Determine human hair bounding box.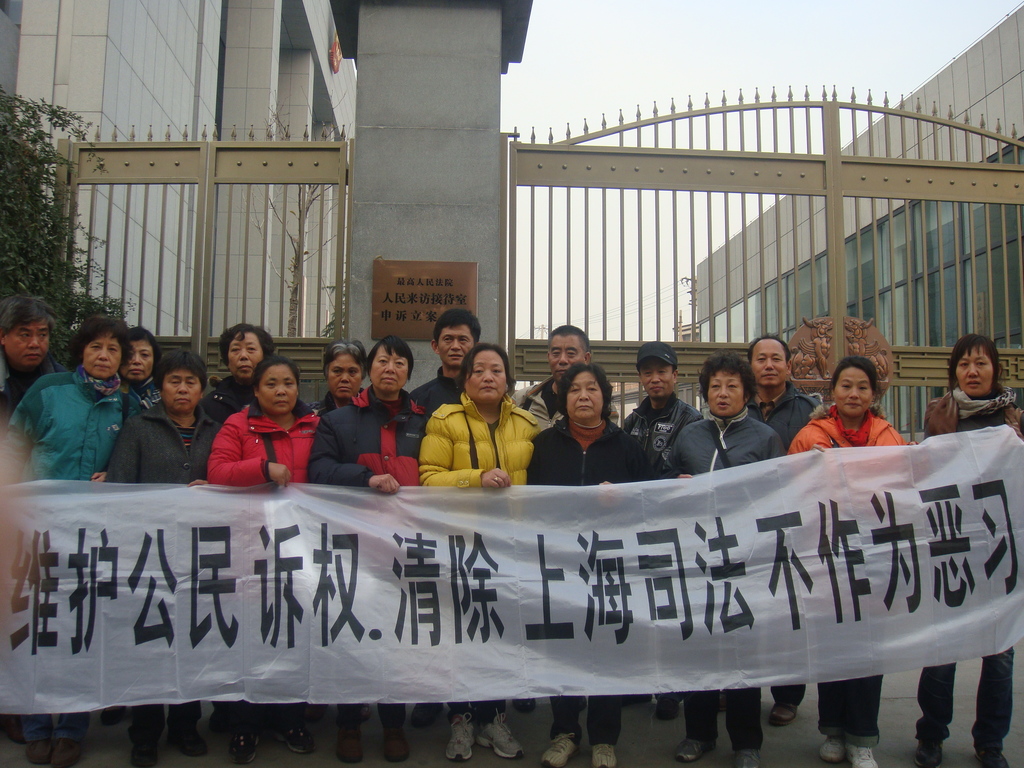
Determined: detection(547, 323, 590, 358).
